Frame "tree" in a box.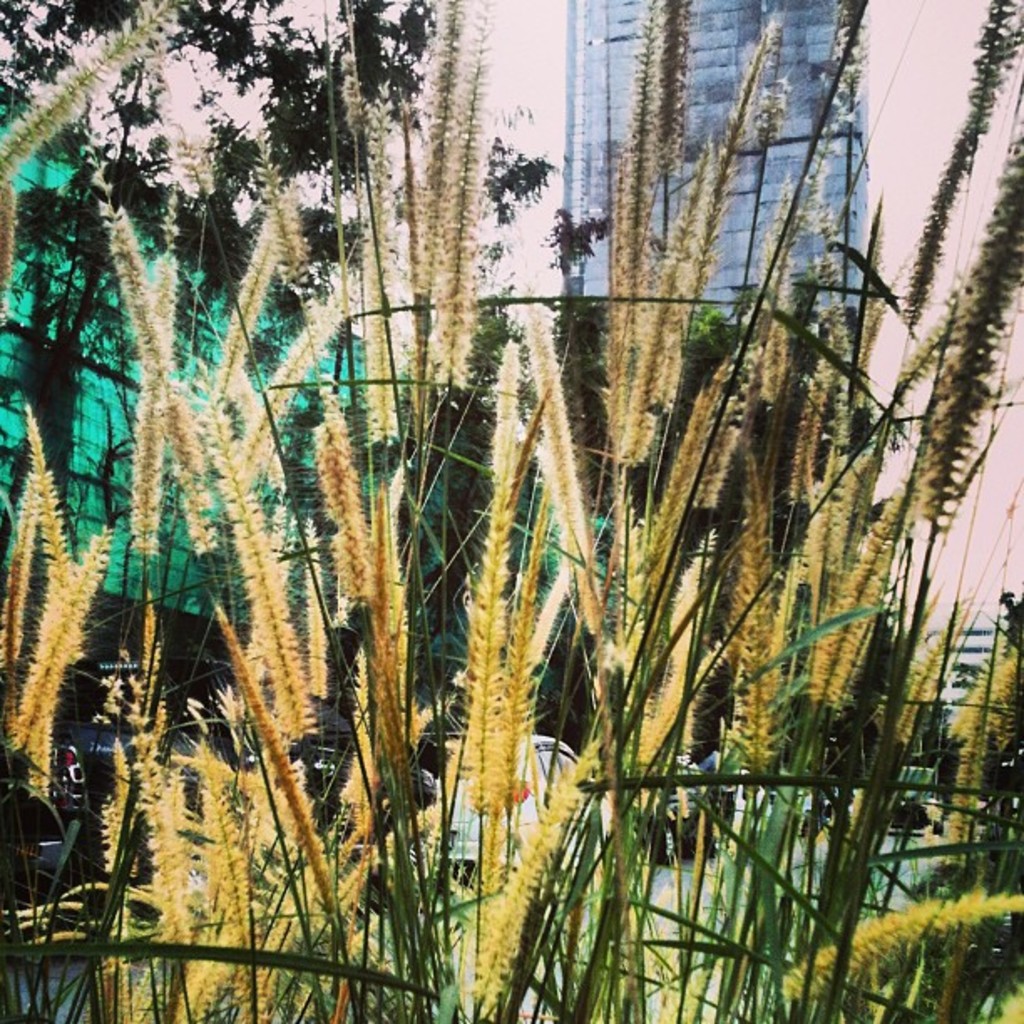
region(0, 0, 435, 360).
